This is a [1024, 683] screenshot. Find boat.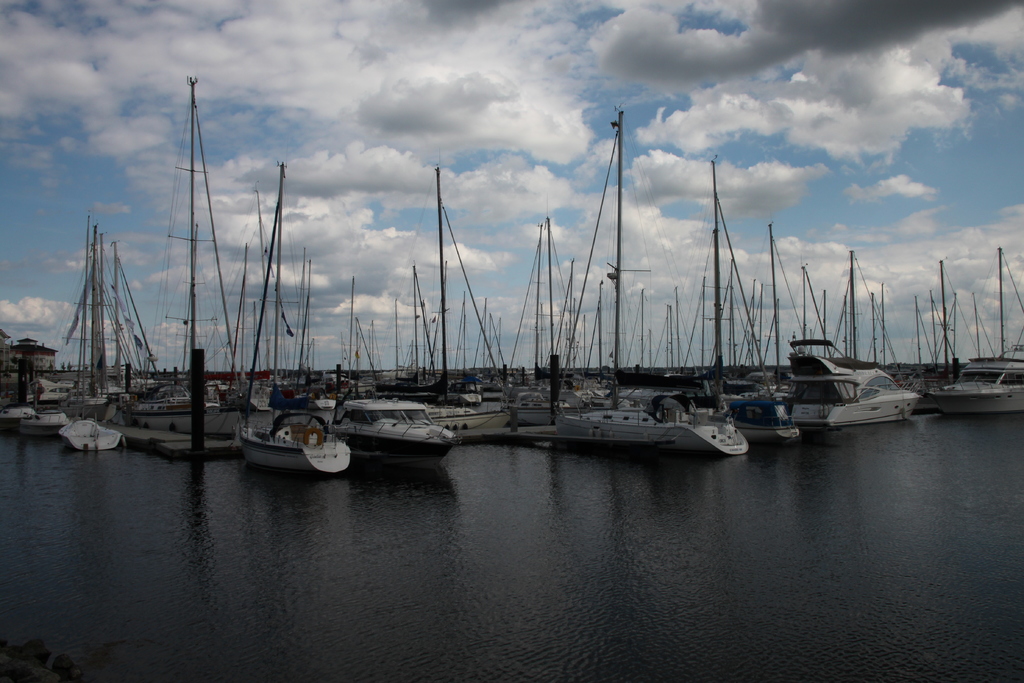
Bounding box: left=792, top=251, right=916, bottom=431.
